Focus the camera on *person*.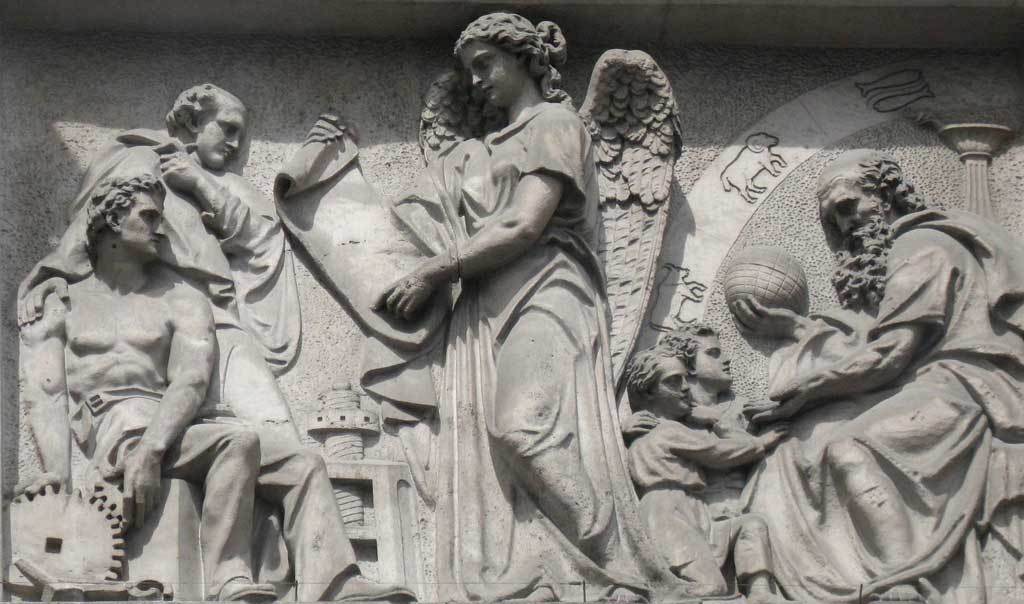
Focus region: 750 149 1023 603.
